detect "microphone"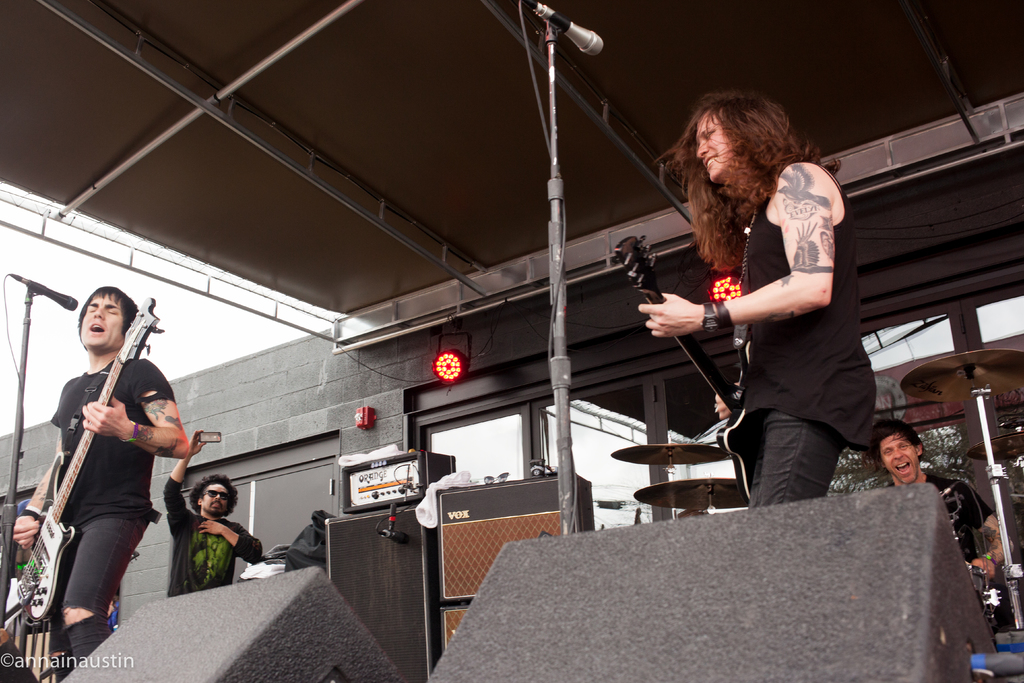
{"x1": 531, "y1": 0, "x2": 602, "y2": 58}
